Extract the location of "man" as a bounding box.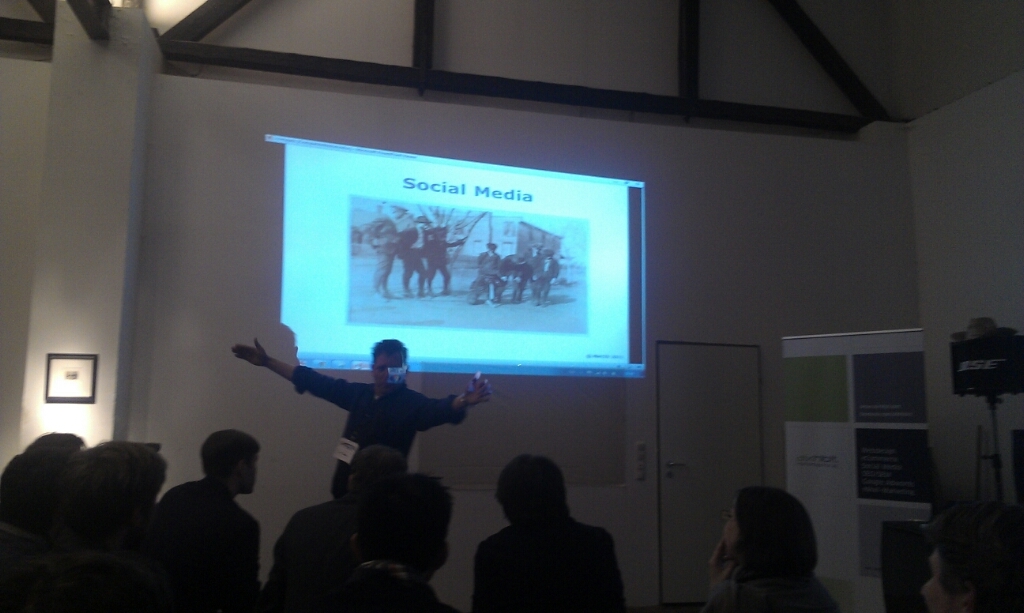
box=[42, 428, 150, 567].
